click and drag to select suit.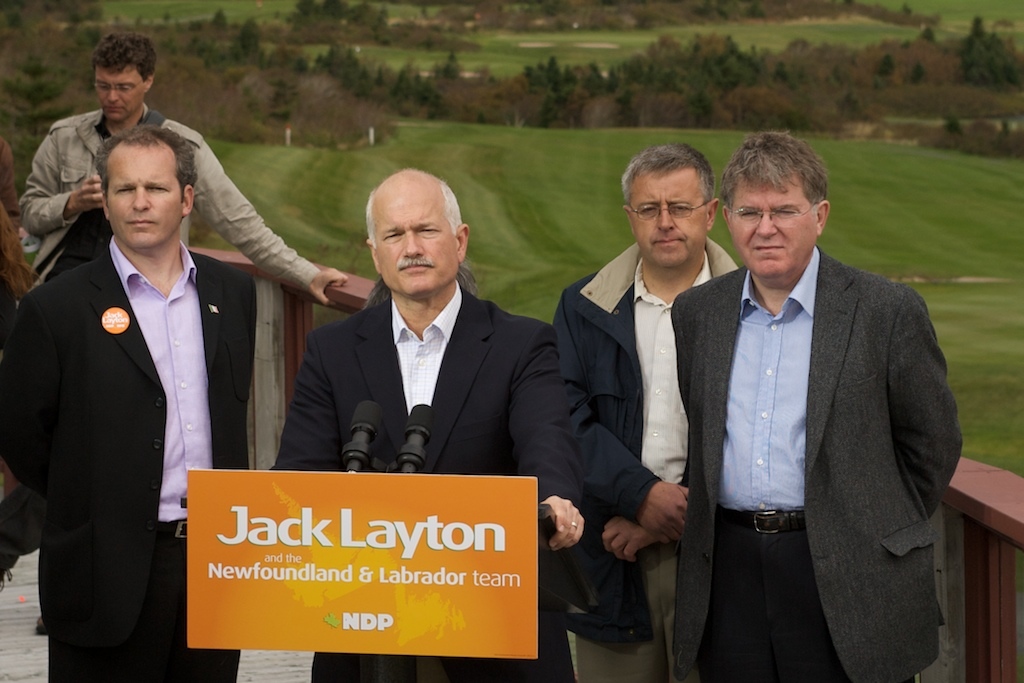
Selection: {"left": 272, "top": 291, "right": 582, "bottom": 682}.
